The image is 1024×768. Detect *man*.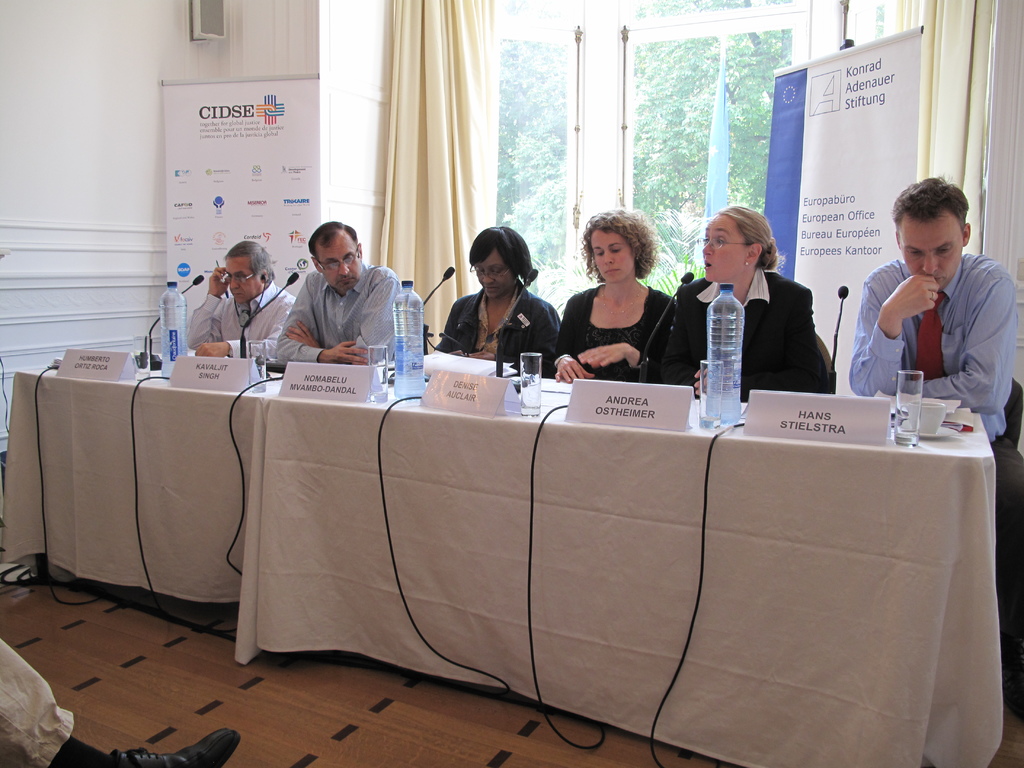
Detection: select_region(0, 637, 239, 767).
